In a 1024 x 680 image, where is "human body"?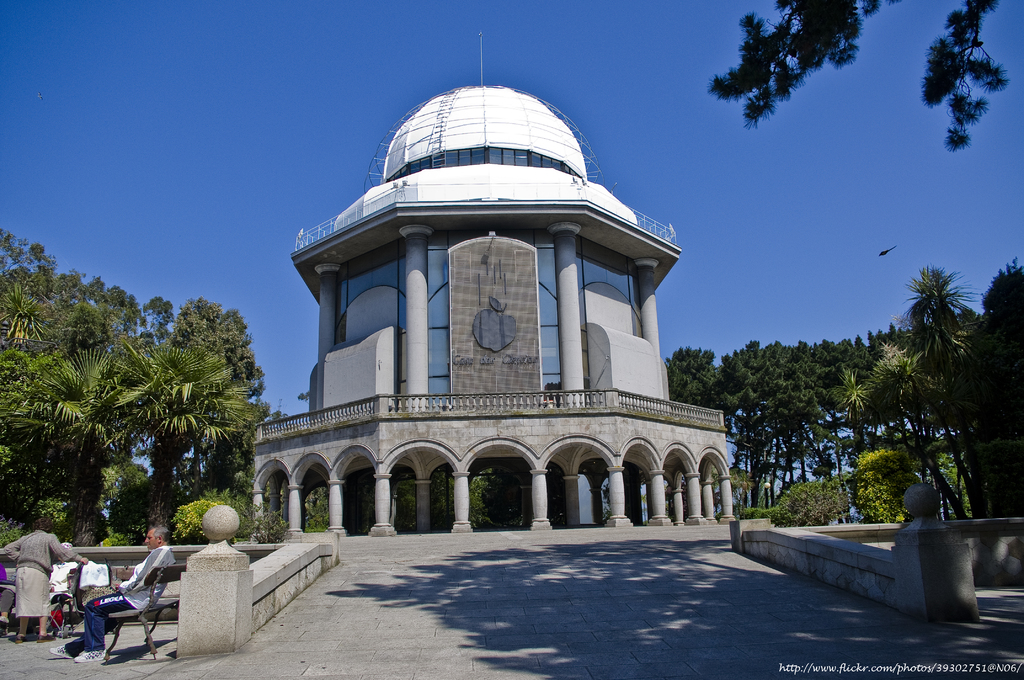
(0, 533, 85, 644).
